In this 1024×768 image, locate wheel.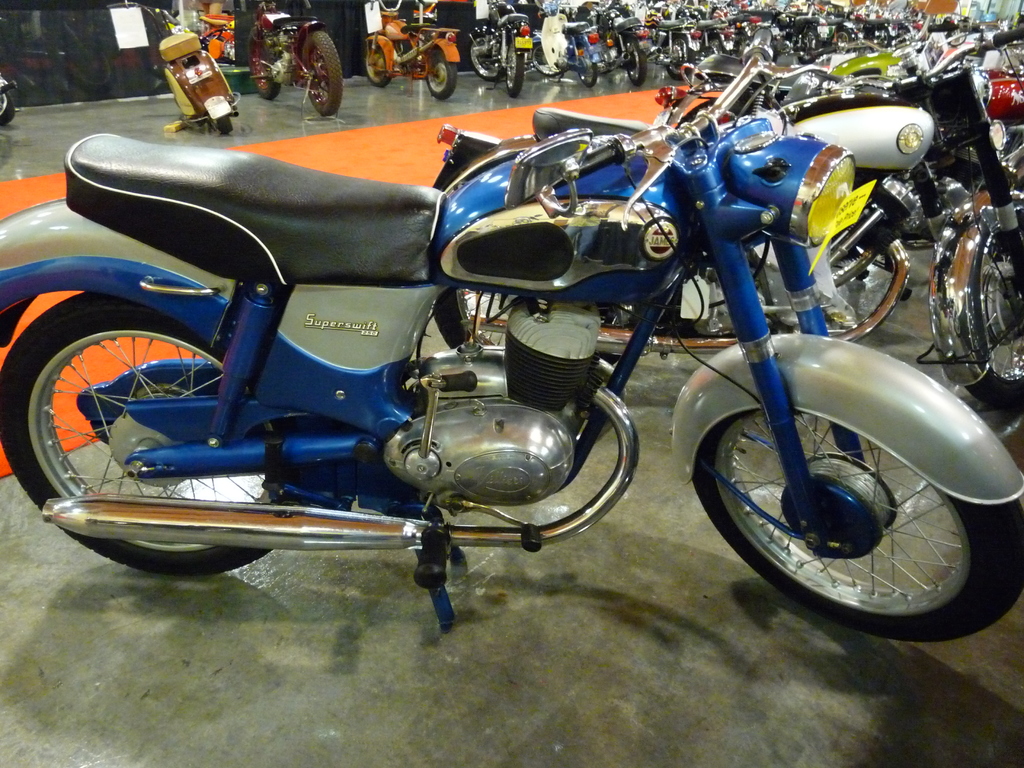
Bounding box: 797 30 821 65.
